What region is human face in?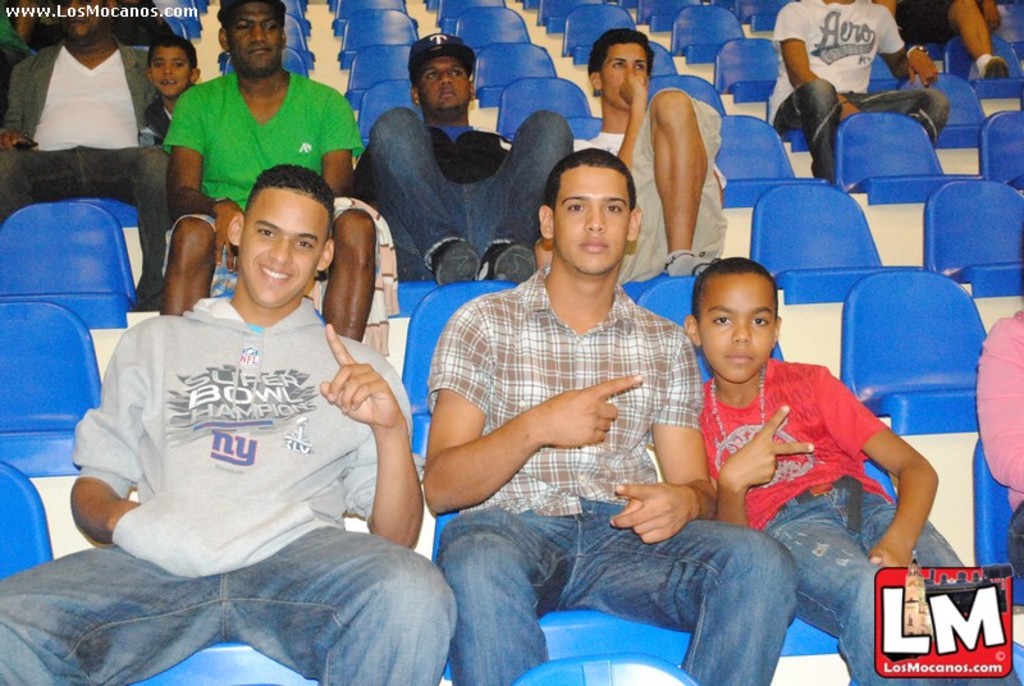
locate(239, 188, 332, 310).
